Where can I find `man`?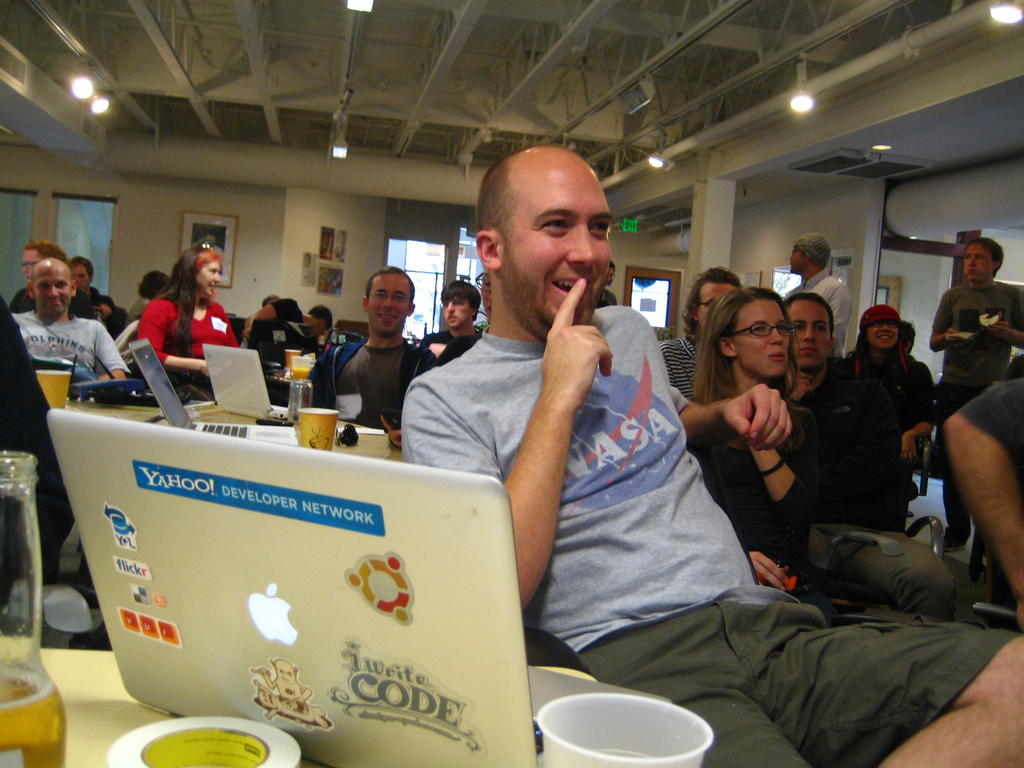
You can find it at (x1=786, y1=228, x2=856, y2=362).
